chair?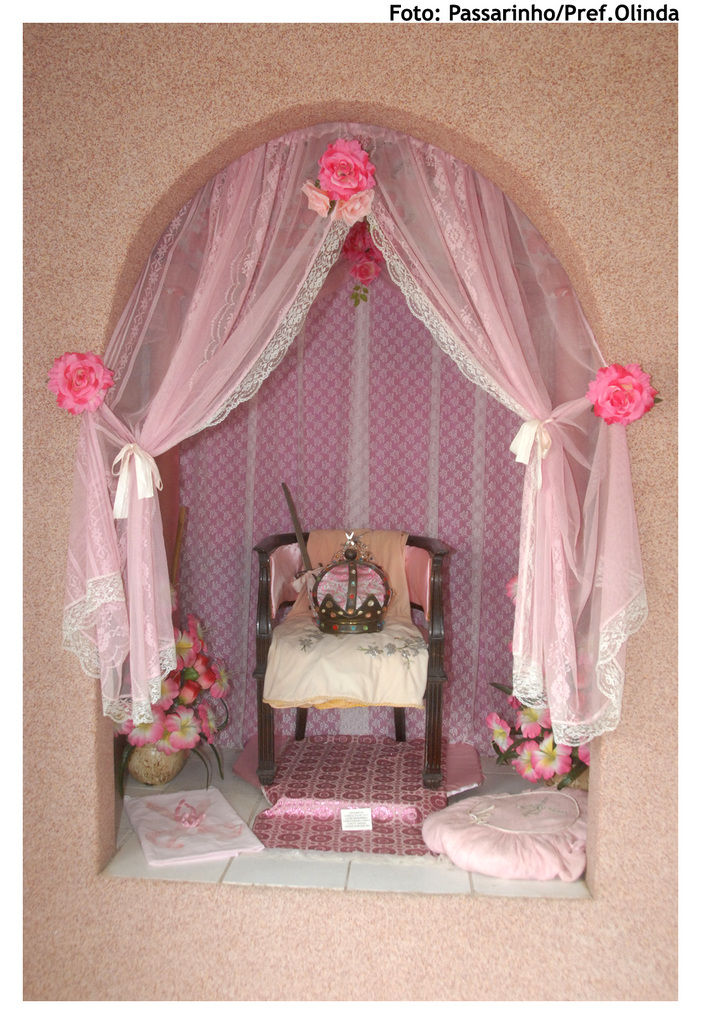
select_region(259, 495, 463, 793)
